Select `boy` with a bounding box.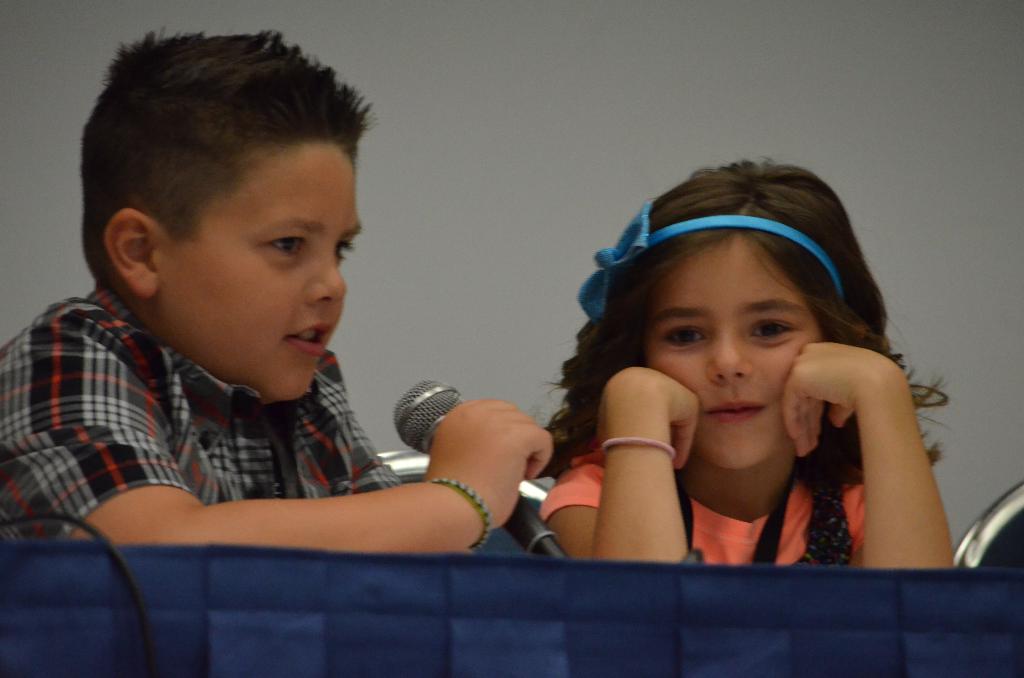
crop(20, 32, 466, 596).
